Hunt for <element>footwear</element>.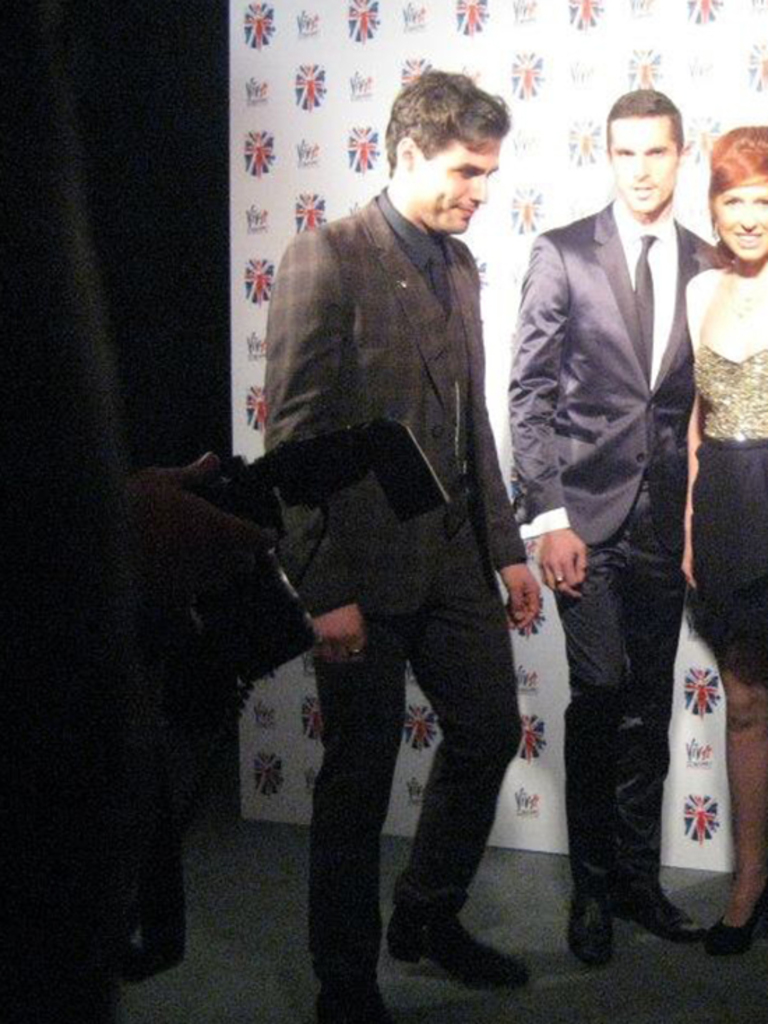
Hunted down at <region>606, 882, 700, 942</region>.
